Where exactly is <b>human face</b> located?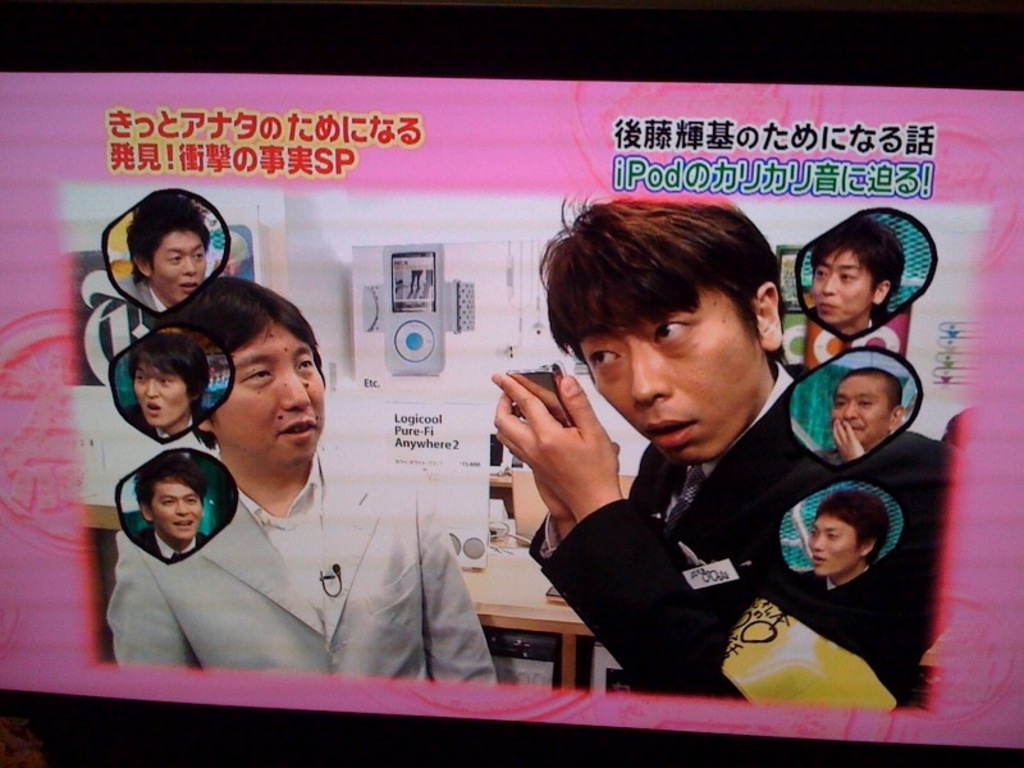
Its bounding box is box(219, 325, 325, 467).
